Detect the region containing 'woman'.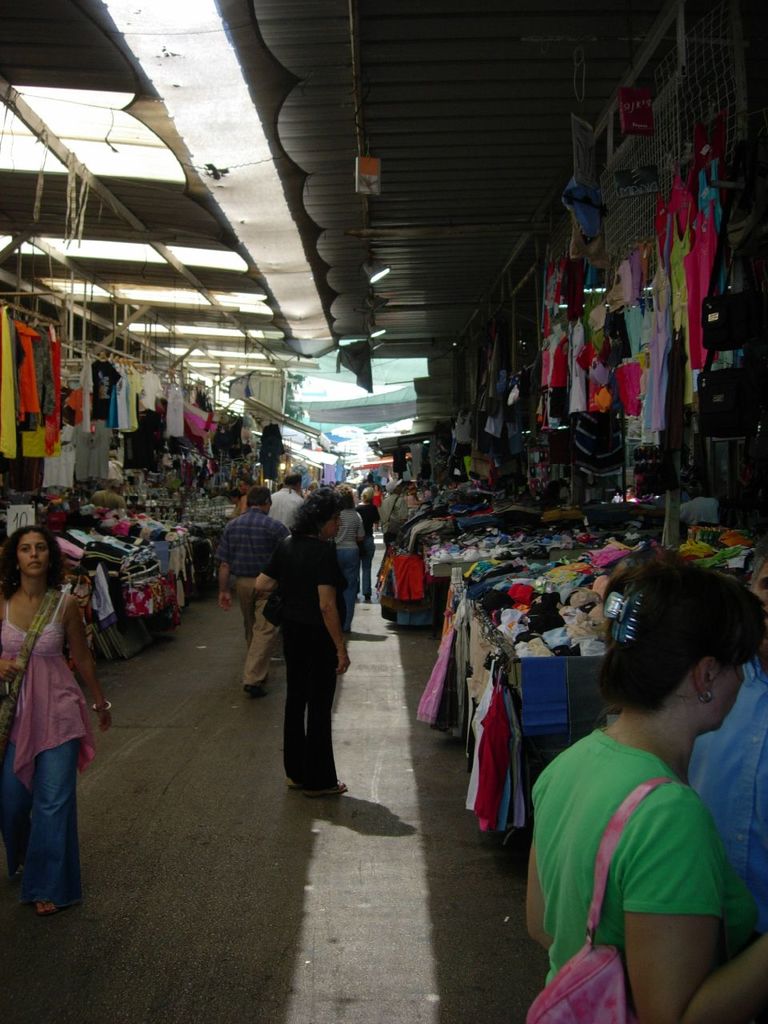
[x1=0, y1=522, x2=111, y2=914].
